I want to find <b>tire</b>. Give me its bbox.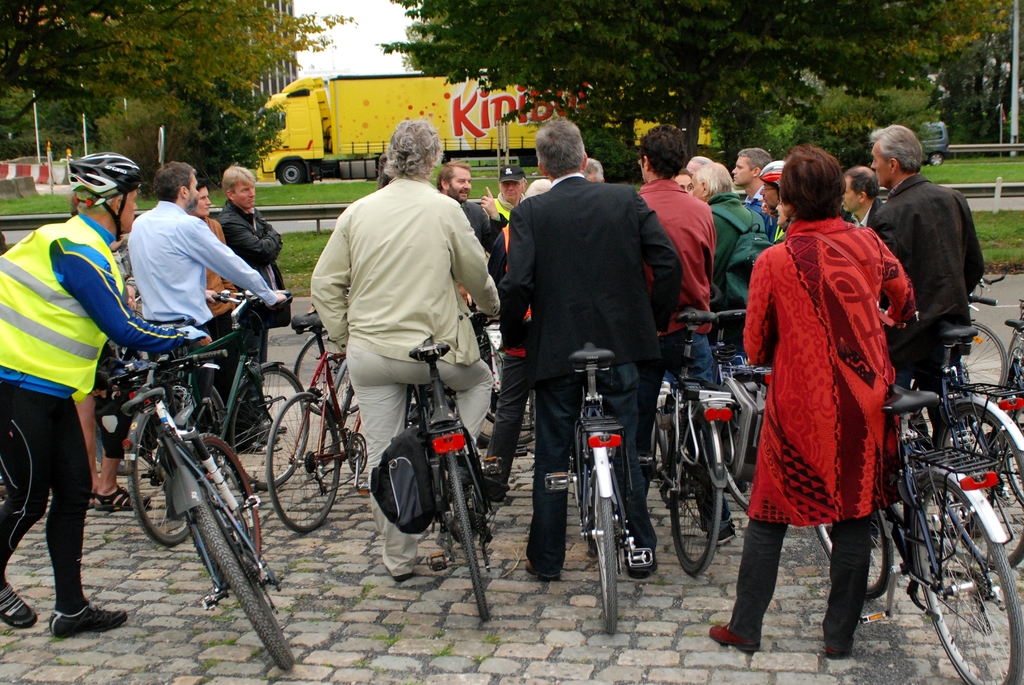
bbox=[263, 389, 342, 540].
